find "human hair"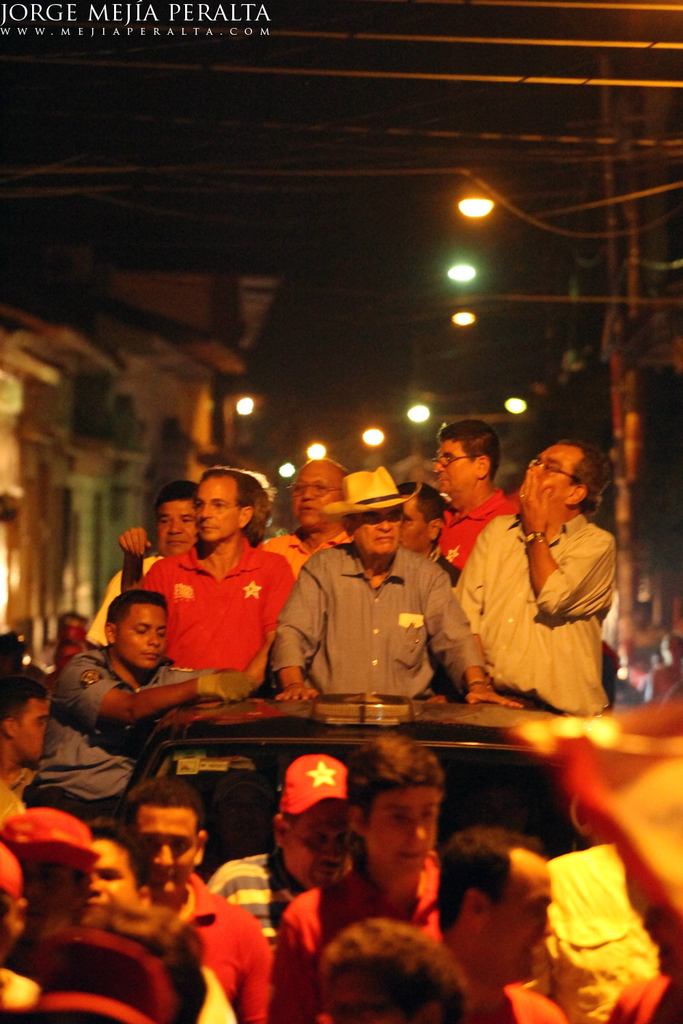
194:461:266:545
